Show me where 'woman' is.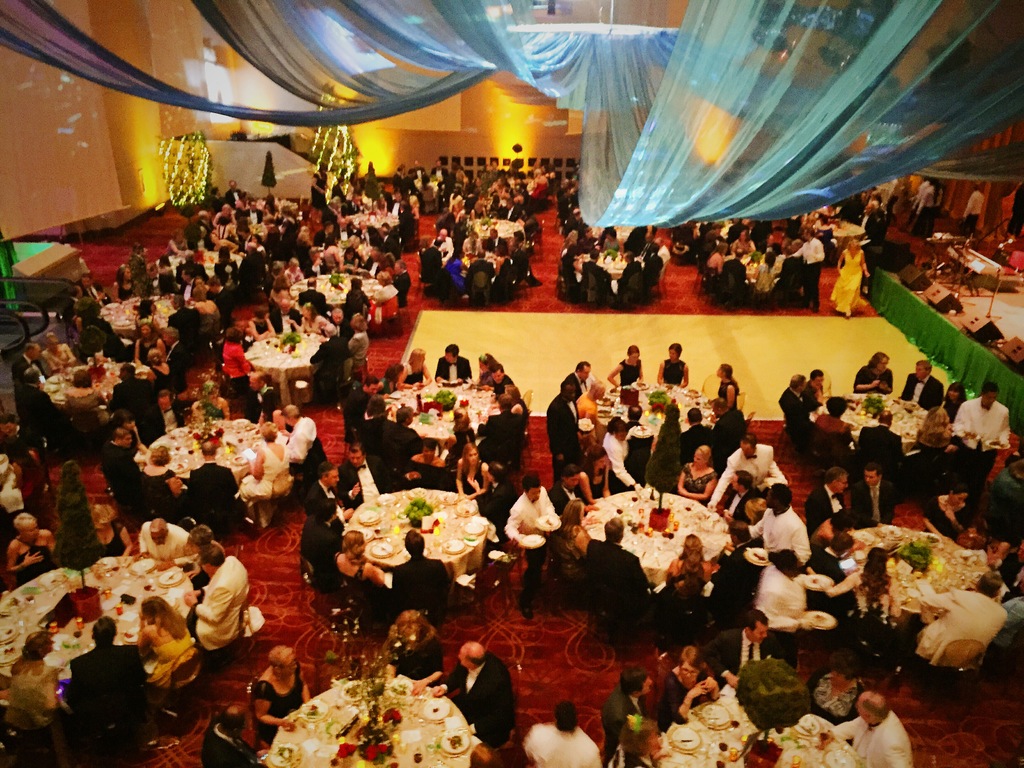
'woman' is at select_region(573, 379, 607, 429).
